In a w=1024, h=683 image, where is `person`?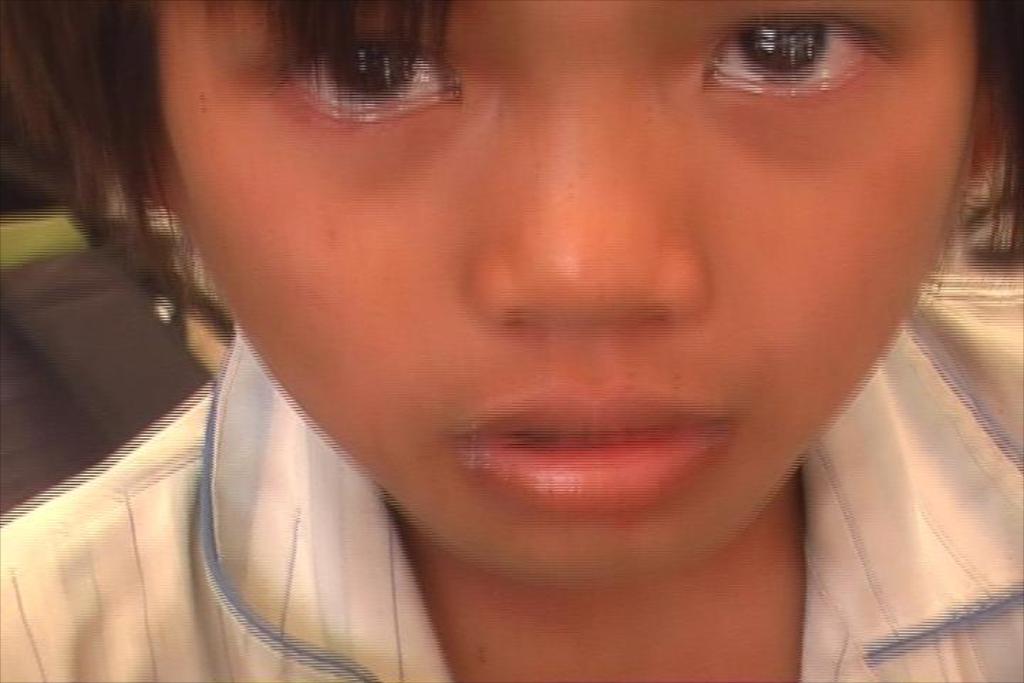
<bbox>0, 0, 1018, 682</bbox>.
